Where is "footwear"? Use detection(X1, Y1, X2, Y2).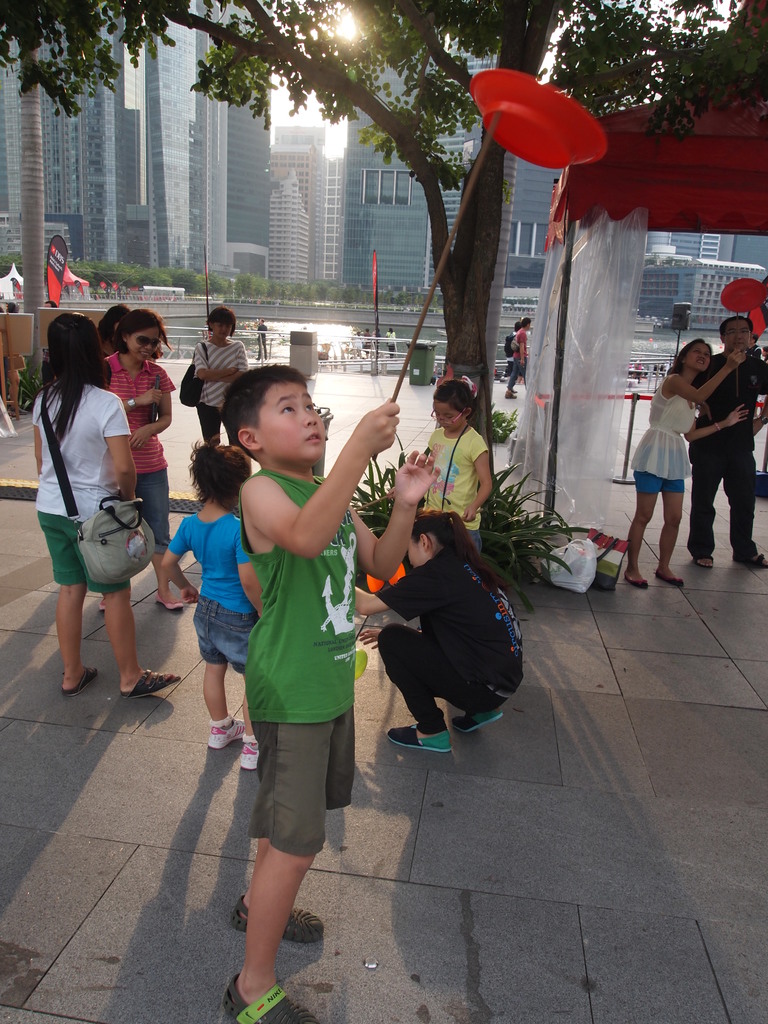
detection(229, 893, 326, 931).
